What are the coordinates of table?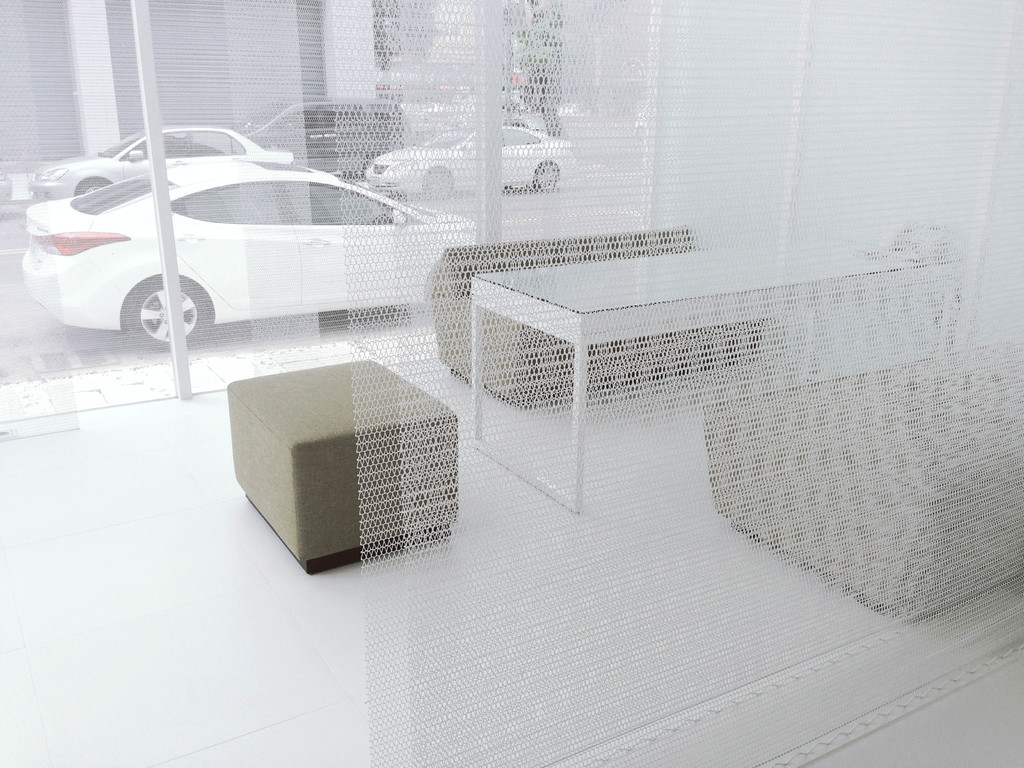
l=476, t=239, r=959, b=504.
